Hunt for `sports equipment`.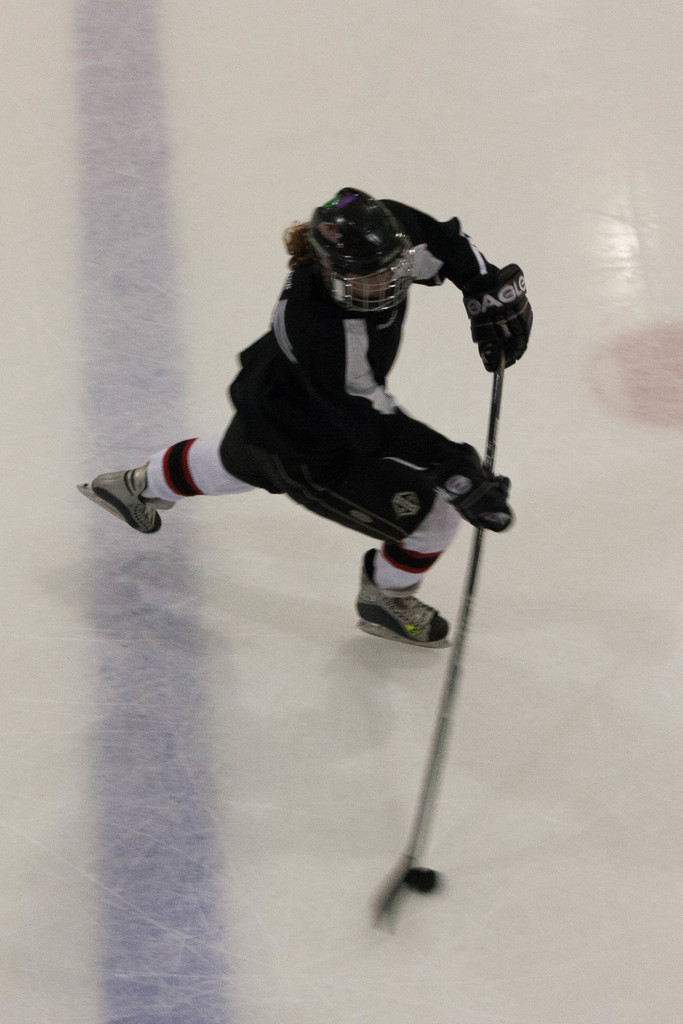
Hunted down at (x1=409, y1=869, x2=439, y2=897).
